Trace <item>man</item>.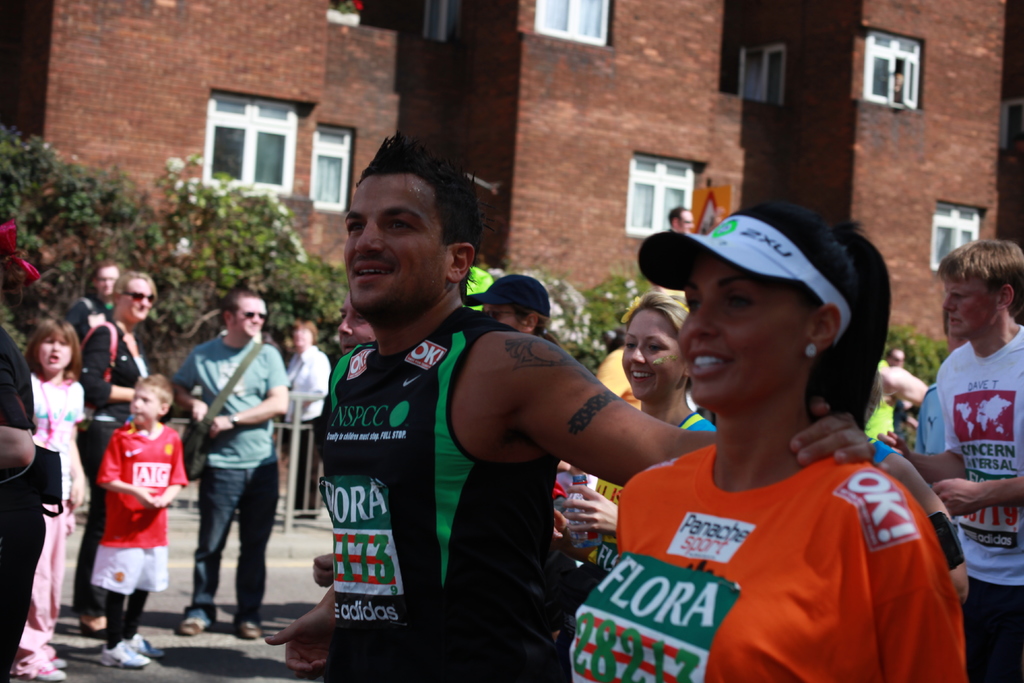
Traced to pyautogui.locateOnScreen(67, 259, 124, 336).
